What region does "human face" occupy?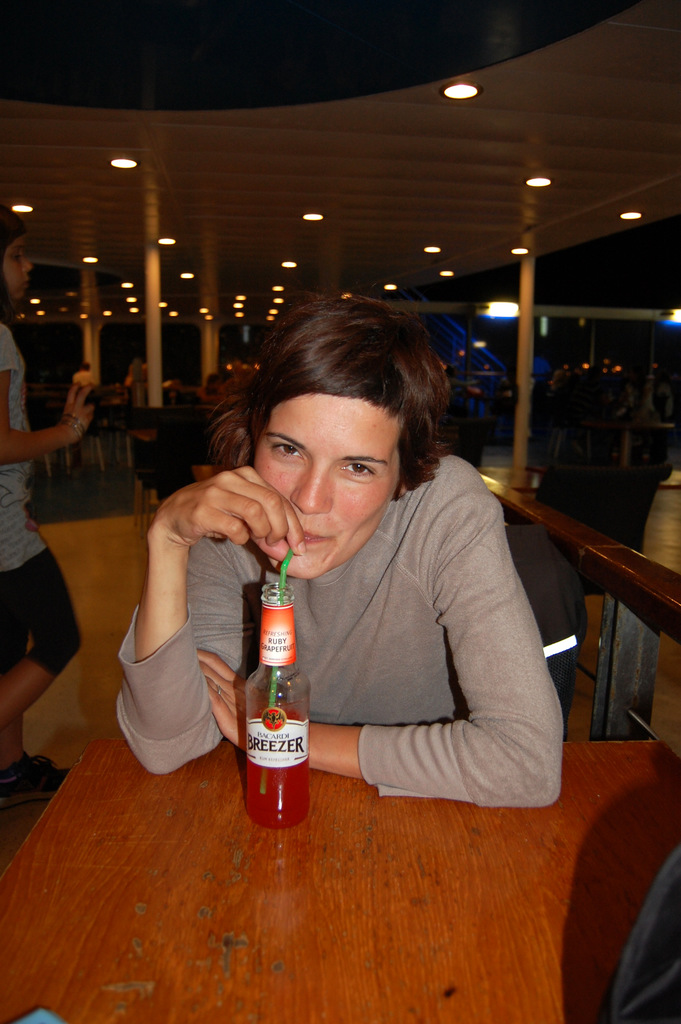
<bbox>254, 393, 403, 582</bbox>.
